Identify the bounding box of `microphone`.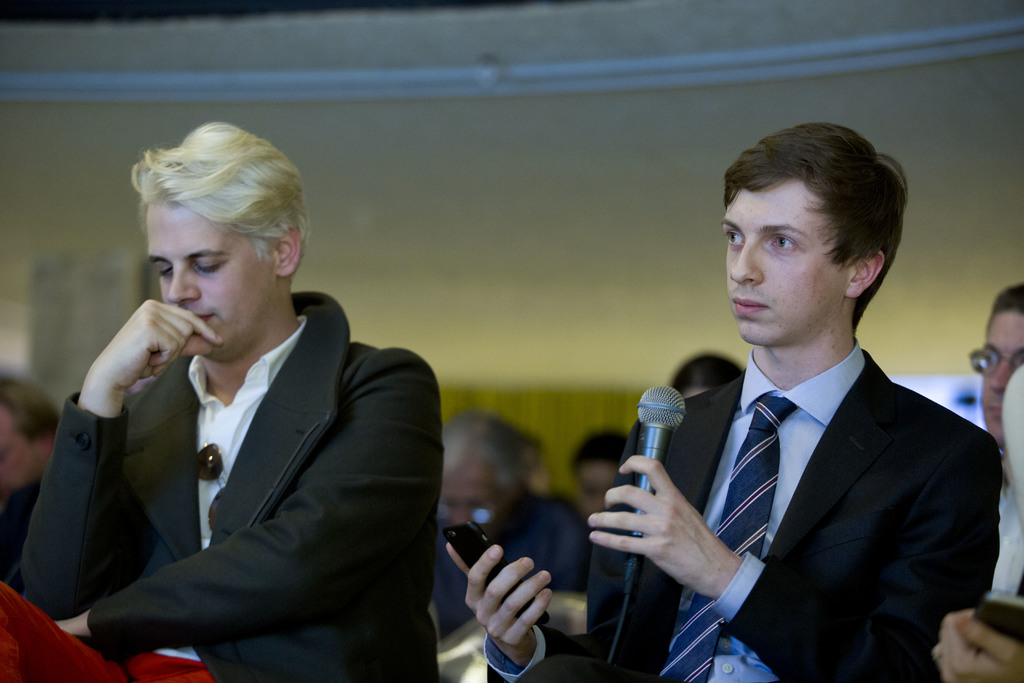
rect(625, 373, 689, 598).
